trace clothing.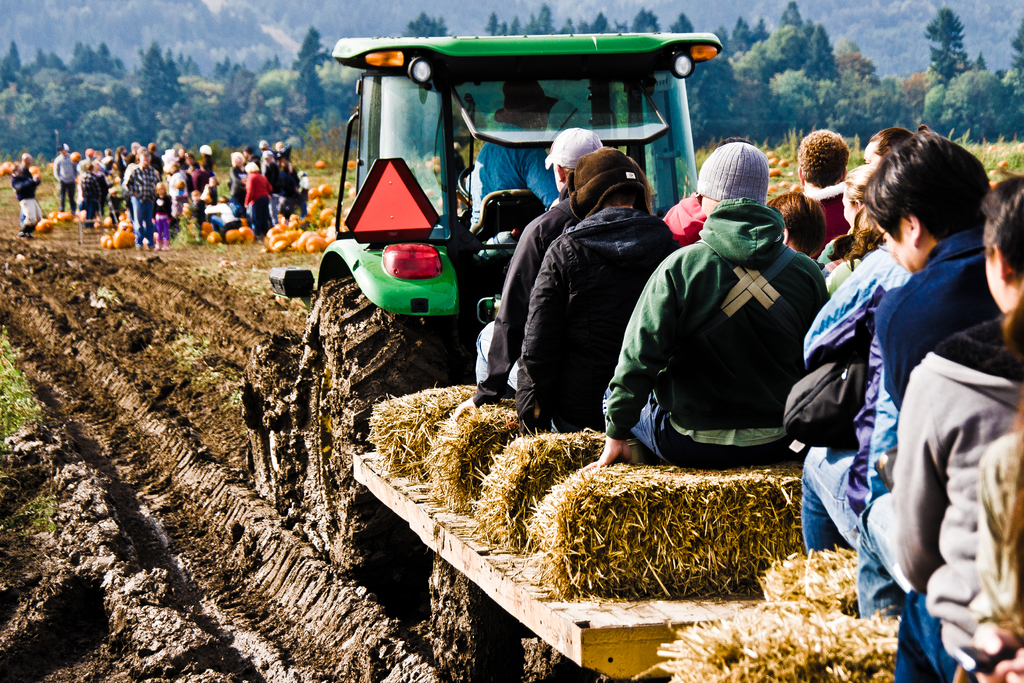
Traced to bbox=(244, 172, 269, 235).
